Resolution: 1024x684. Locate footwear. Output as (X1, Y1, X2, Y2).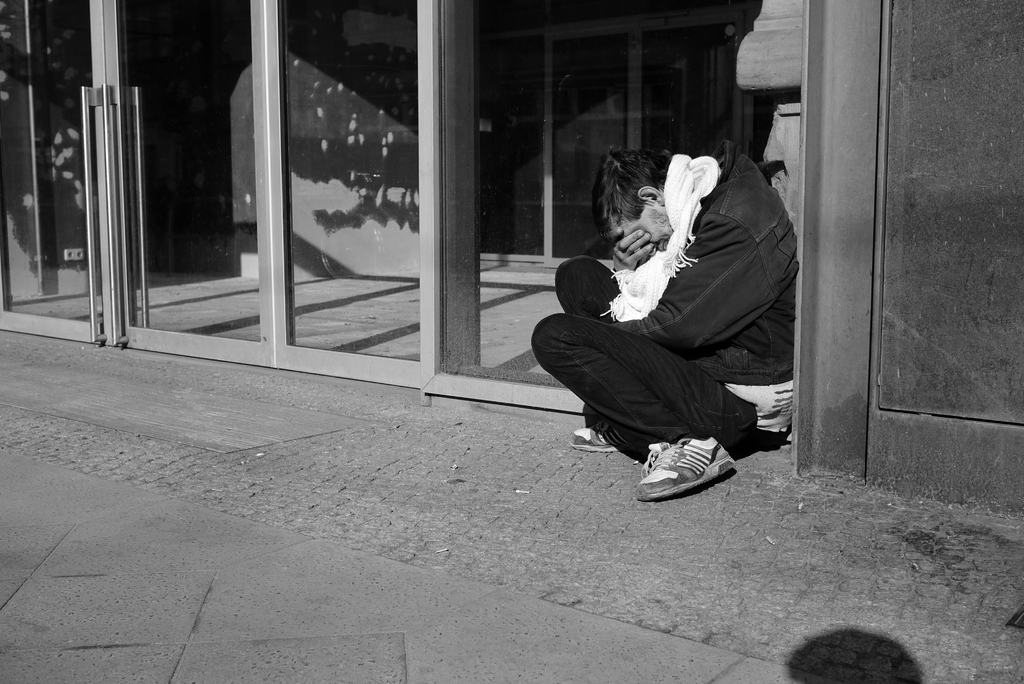
(568, 423, 607, 448).
